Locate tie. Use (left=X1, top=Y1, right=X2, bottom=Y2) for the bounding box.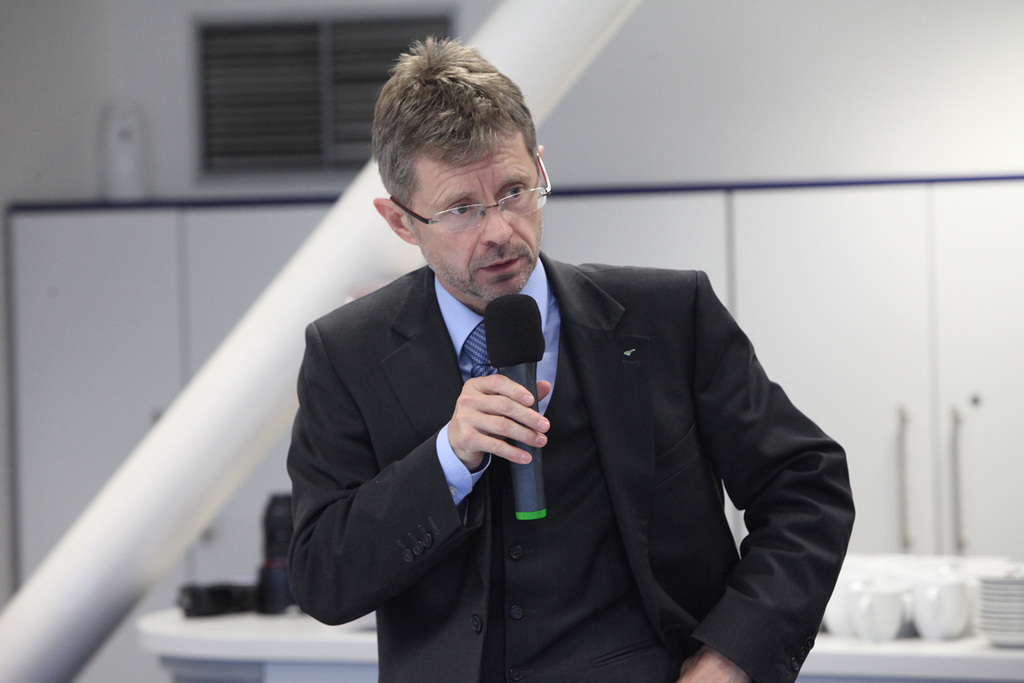
(left=459, top=316, right=507, bottom=382).
